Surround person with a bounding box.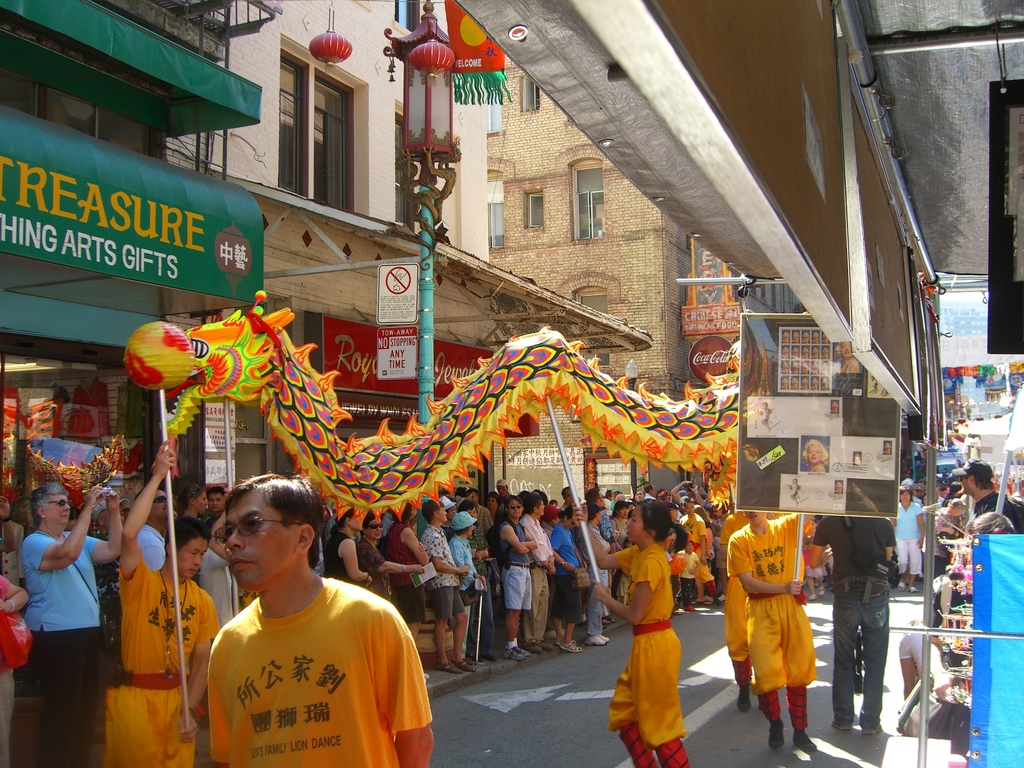
812, 509, 899, 735.
